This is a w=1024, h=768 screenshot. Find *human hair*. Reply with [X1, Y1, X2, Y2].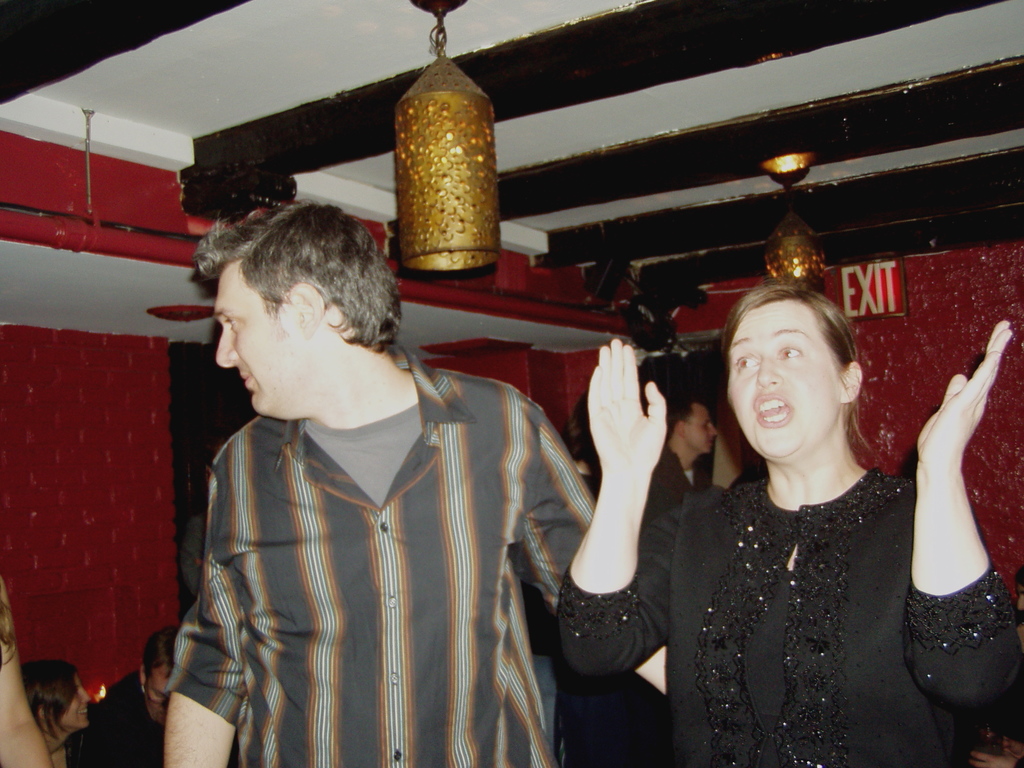
[143, 628, 175, 680].
